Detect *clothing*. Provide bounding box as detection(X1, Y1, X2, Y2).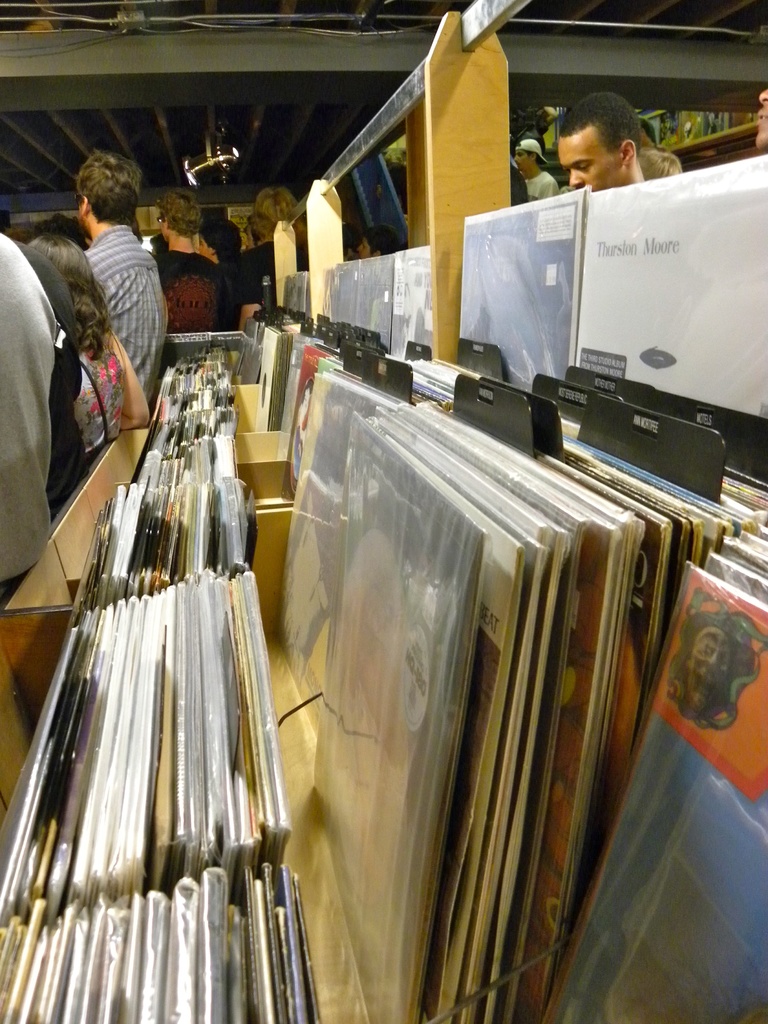
detection(0, 221, 70, 607).
